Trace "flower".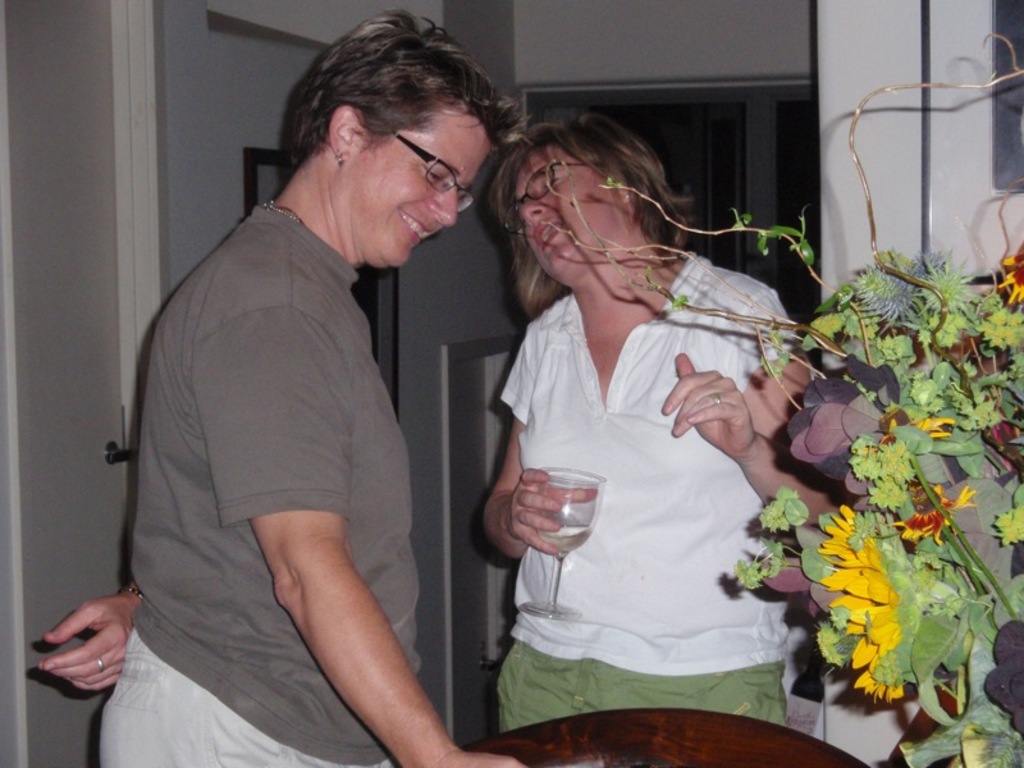
Traced to bbox=[820, 504, 902, 698].
